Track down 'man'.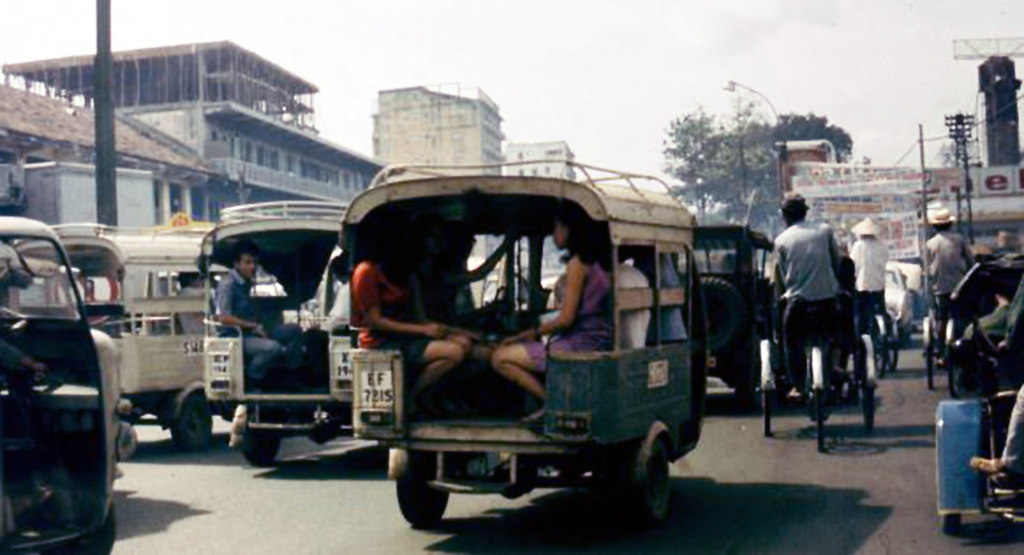
Tracked to select_region(919, 208, 972, 365).
